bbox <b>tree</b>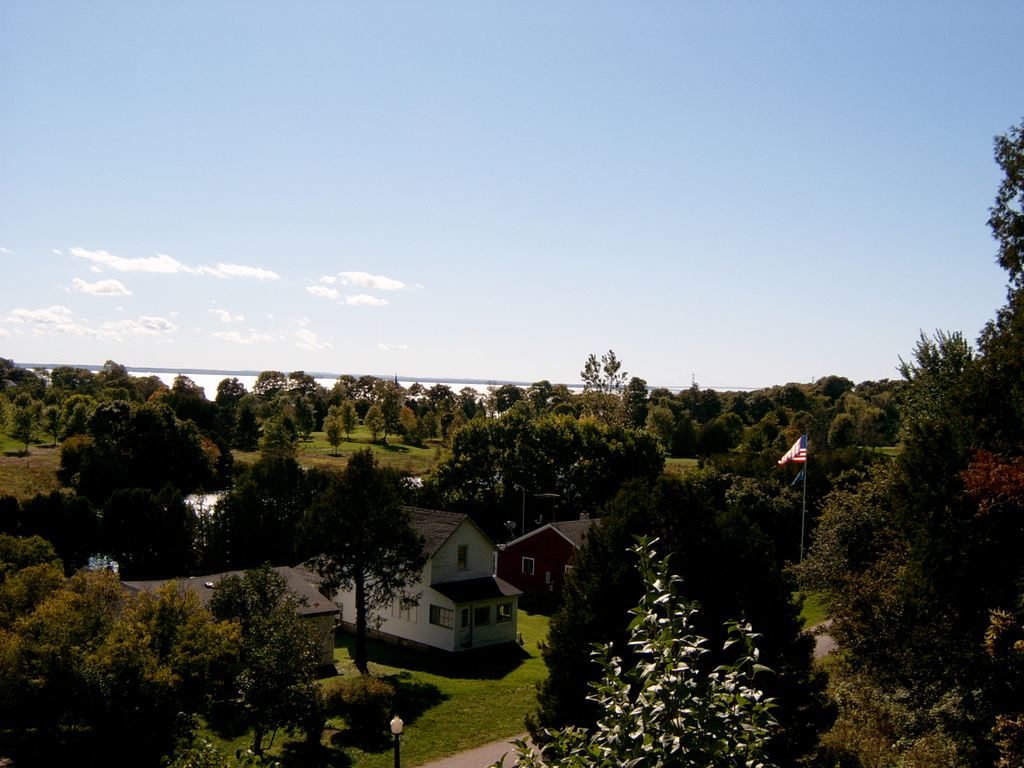
{"left": 216, "top": 558, "right": 328, "bottom": 758}
